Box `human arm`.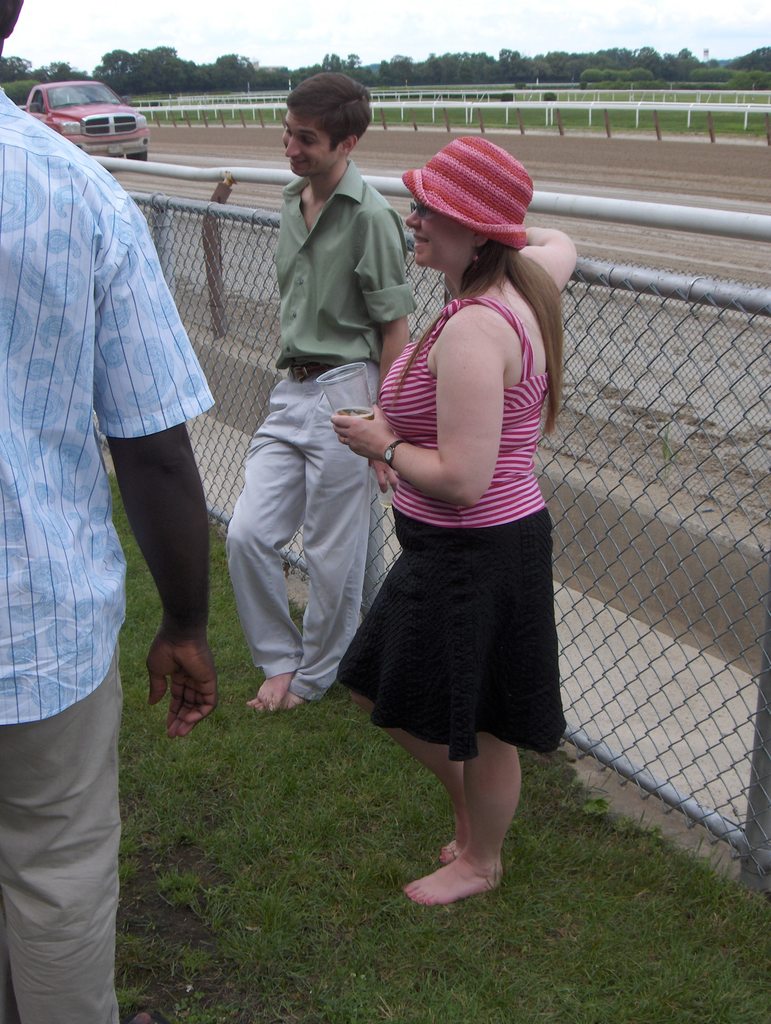
box=[85, 385, 211, 664].
